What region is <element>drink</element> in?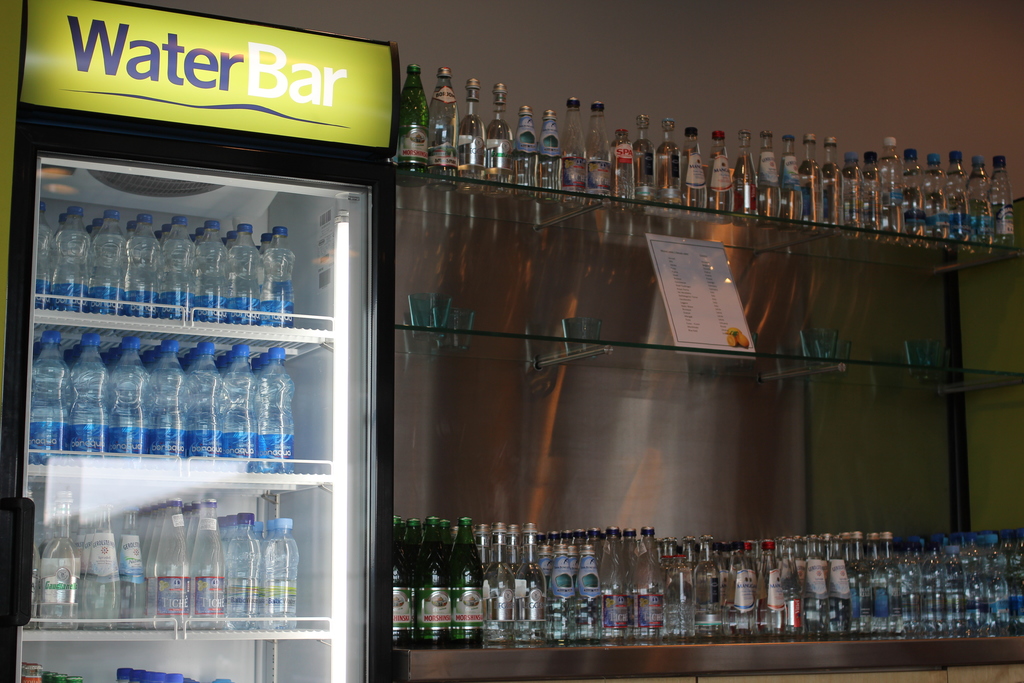
(733,146,755,229).
